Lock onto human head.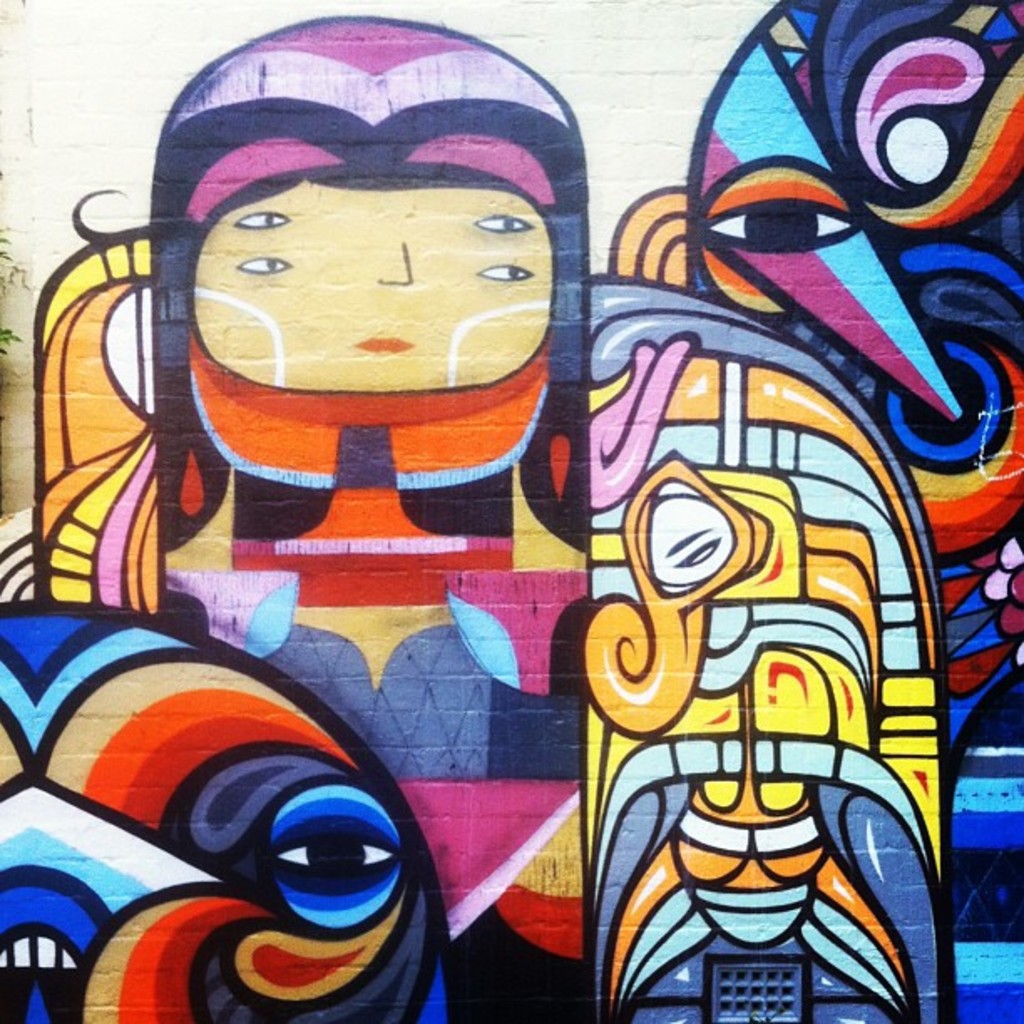
Locked: <region>85, 0, 616, 443</region>.
